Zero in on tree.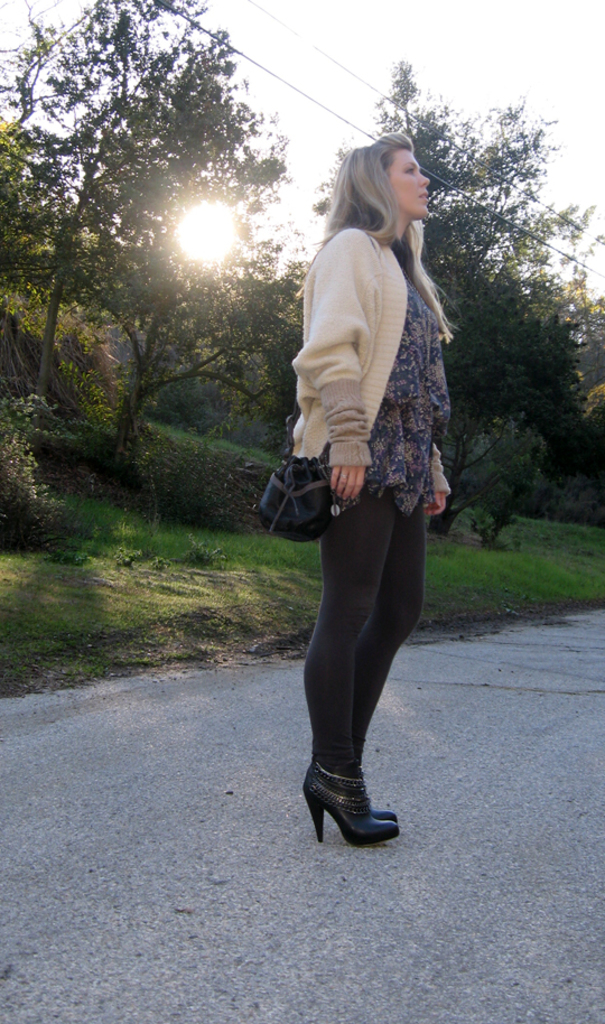
Zeroed in: 223:63:604:556.
